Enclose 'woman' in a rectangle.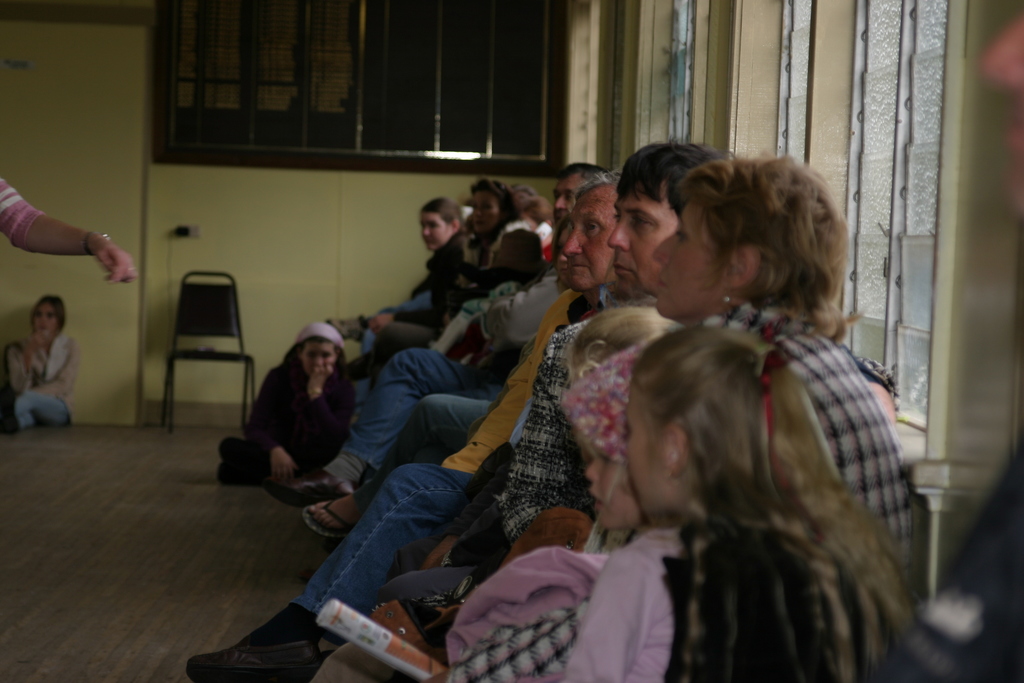
417 154 915 682.
